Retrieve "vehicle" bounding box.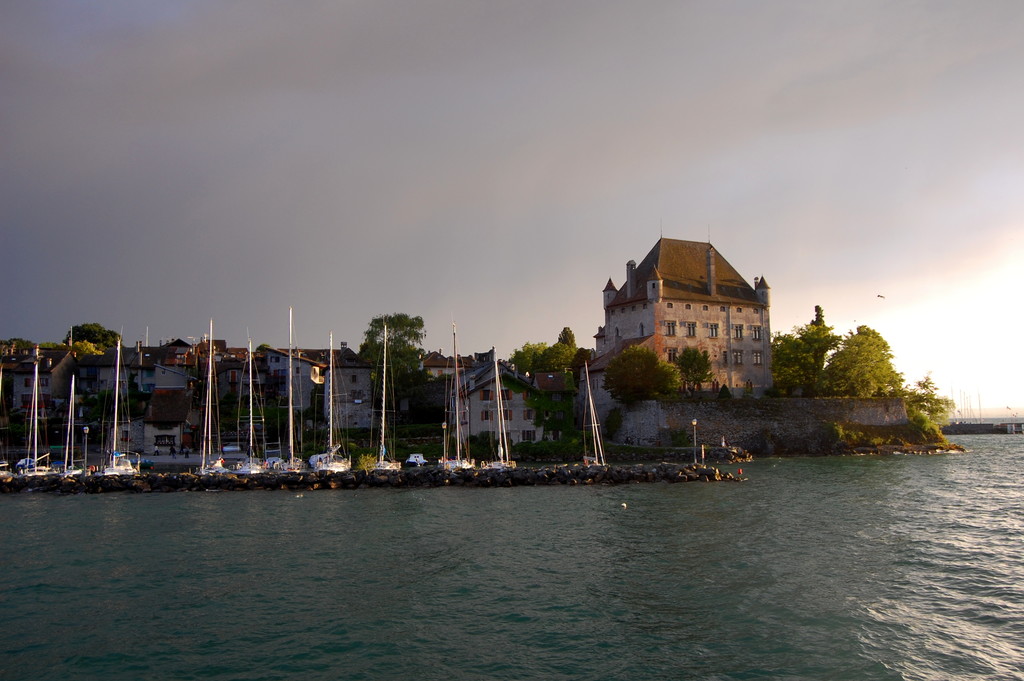
Bounding box: {"x1": 683, "y1": 432, "x2": 749, "y2": 459}.
